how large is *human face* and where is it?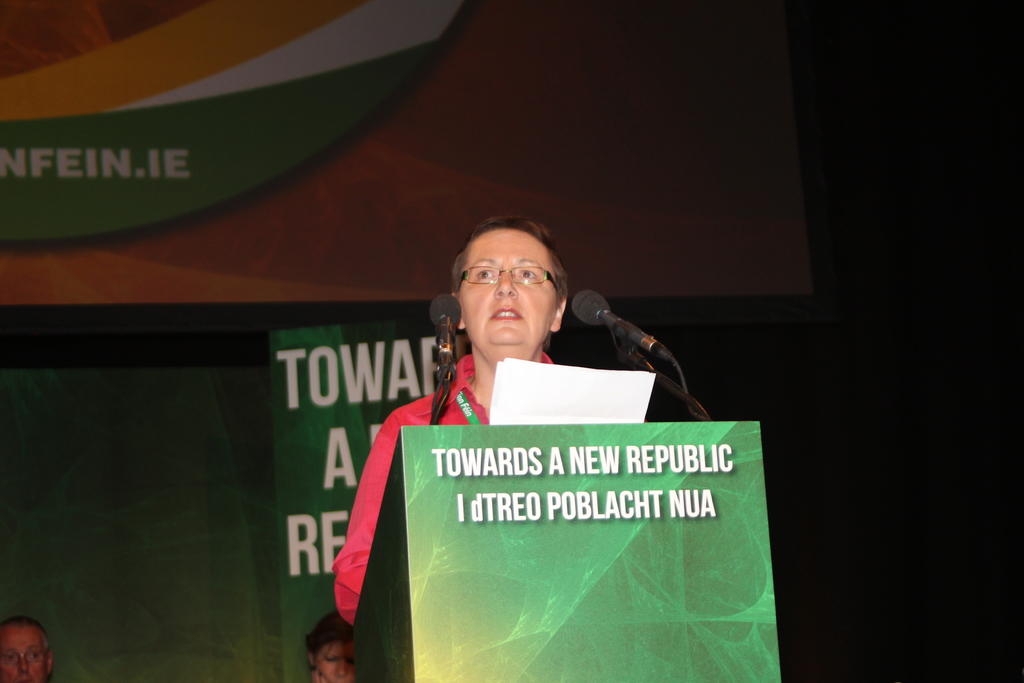
Bounding box: x1=3 y1=630 x2=44 y2=682.
